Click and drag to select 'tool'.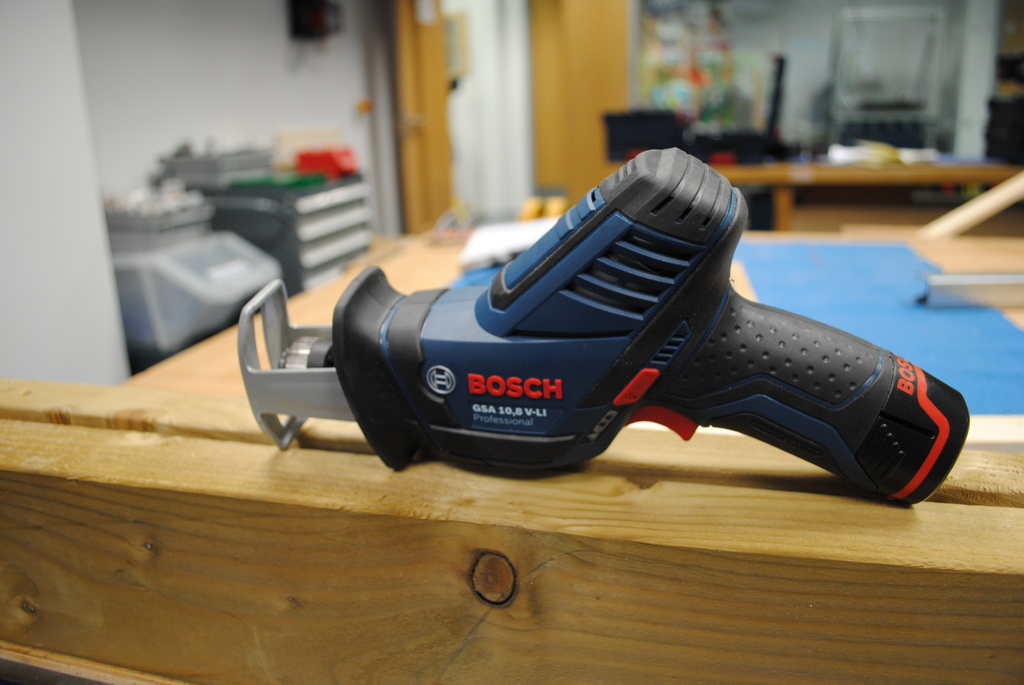
Selection: x1=242, y1=152, x2=970, y2=510.
